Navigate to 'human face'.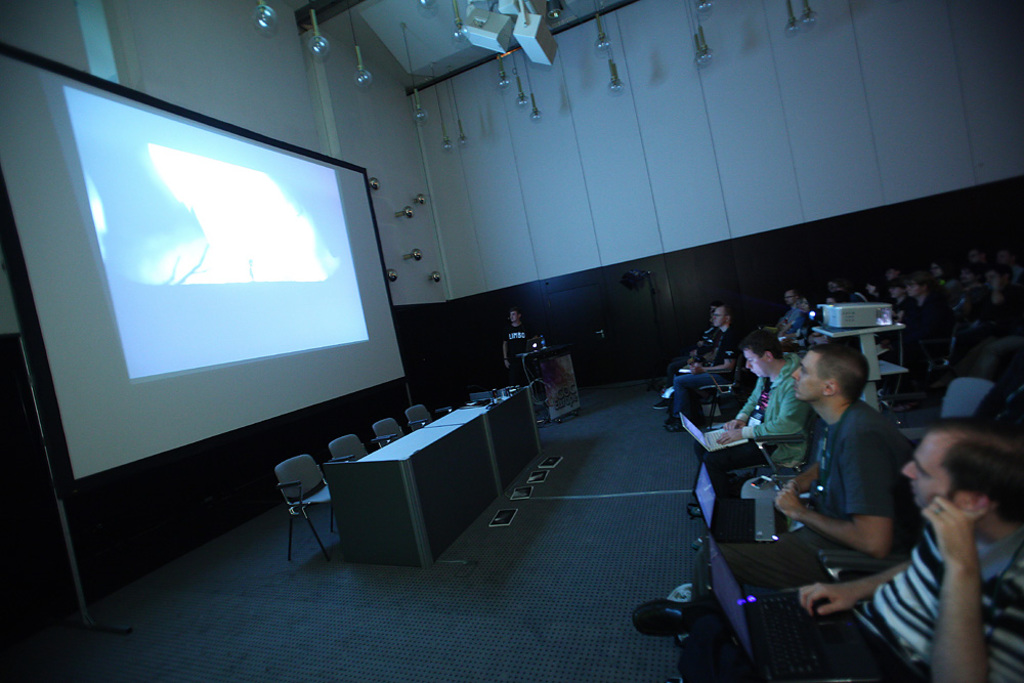
Navigation target: l=784, t=288, r=795, b=309.
